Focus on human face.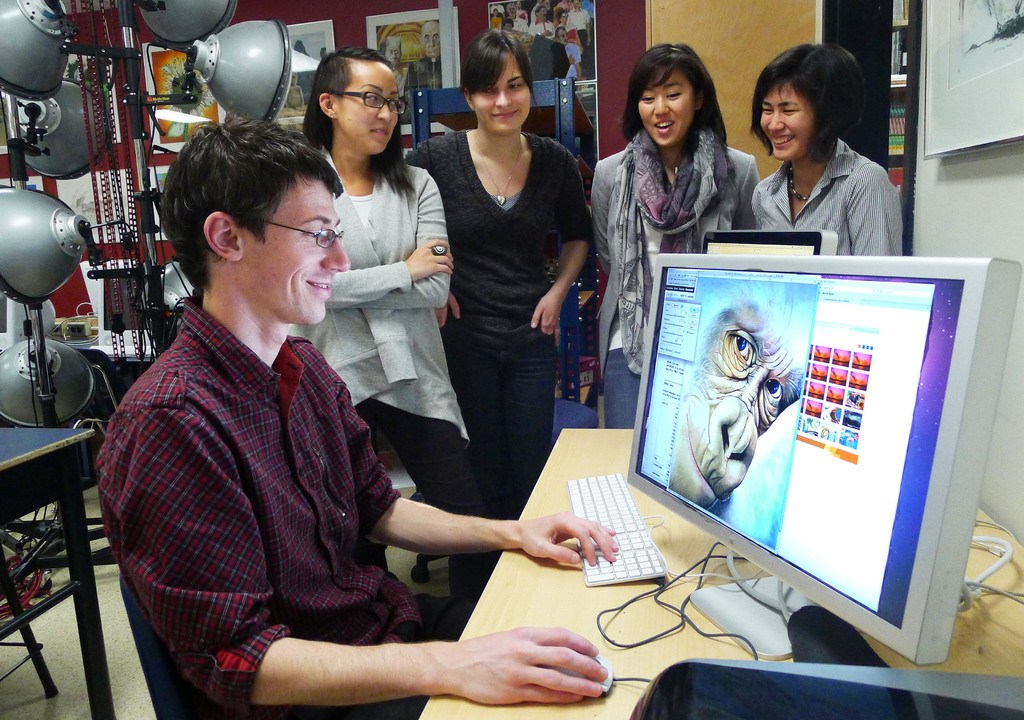
Focused at left=332, top=58, right=402, bottom=154.
